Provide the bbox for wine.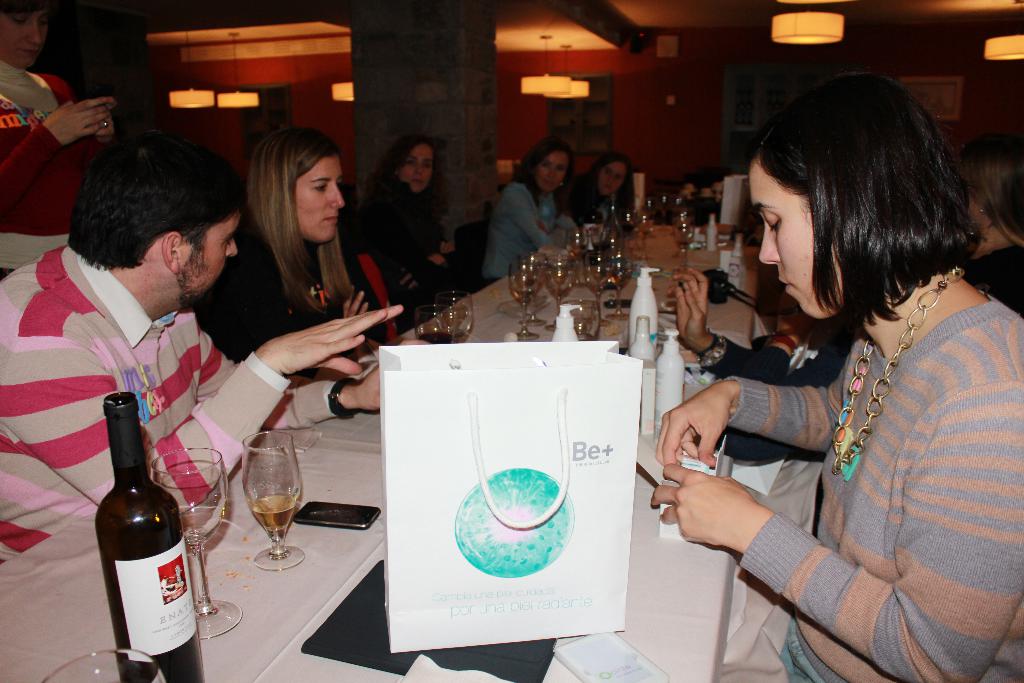
box=[92, 393, 187, 662].
